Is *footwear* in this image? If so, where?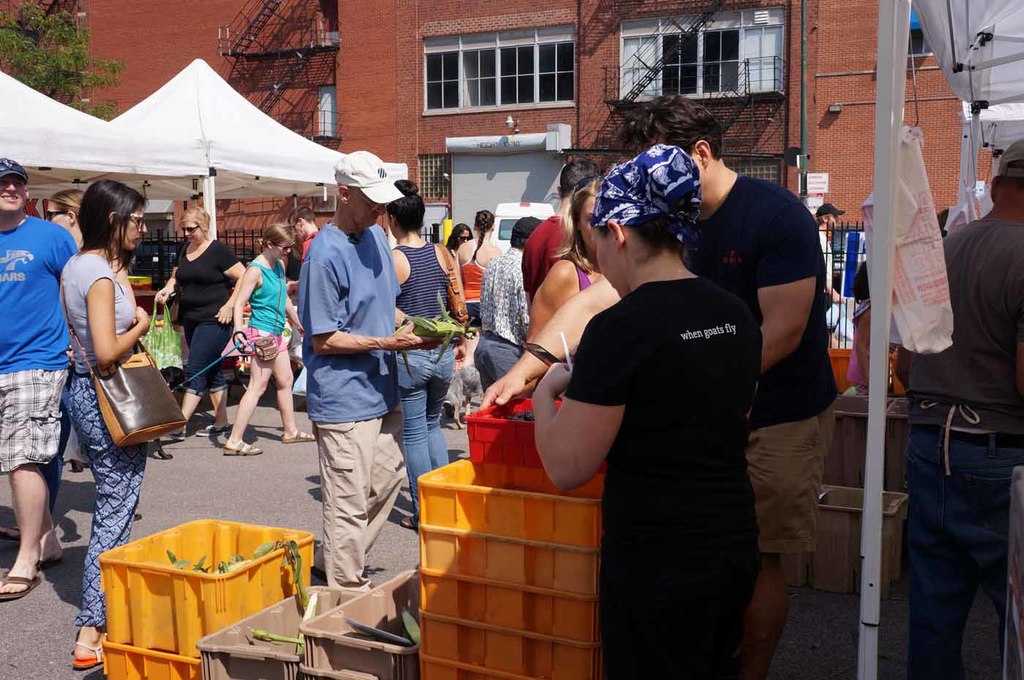
Yes, at [left=35, top=545, right=57, bottom=566].
